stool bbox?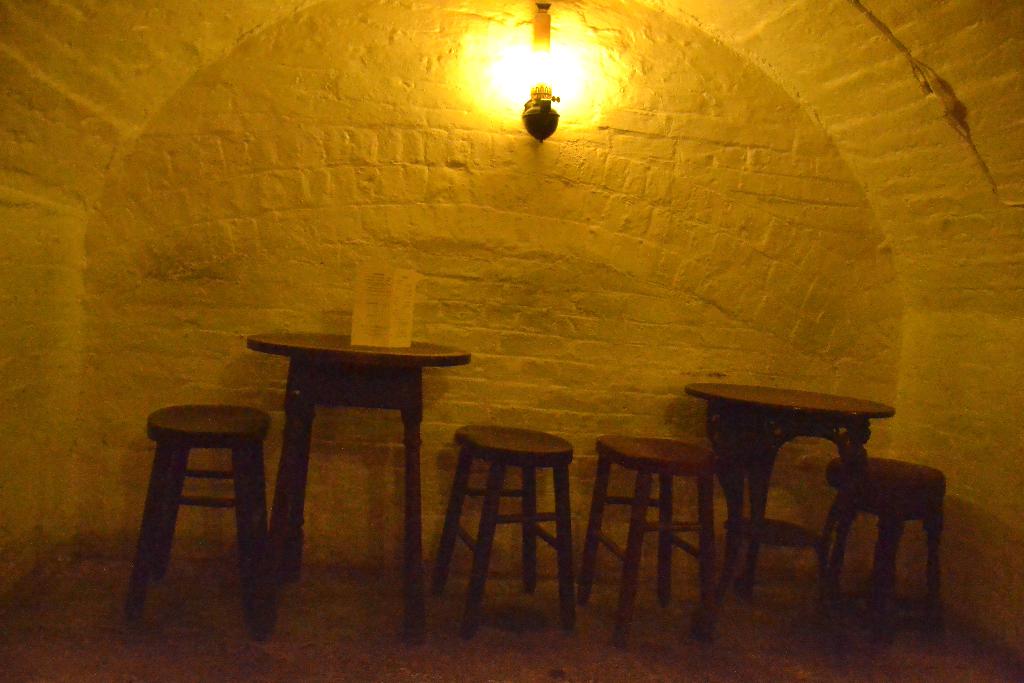
[584,432,715,646]
